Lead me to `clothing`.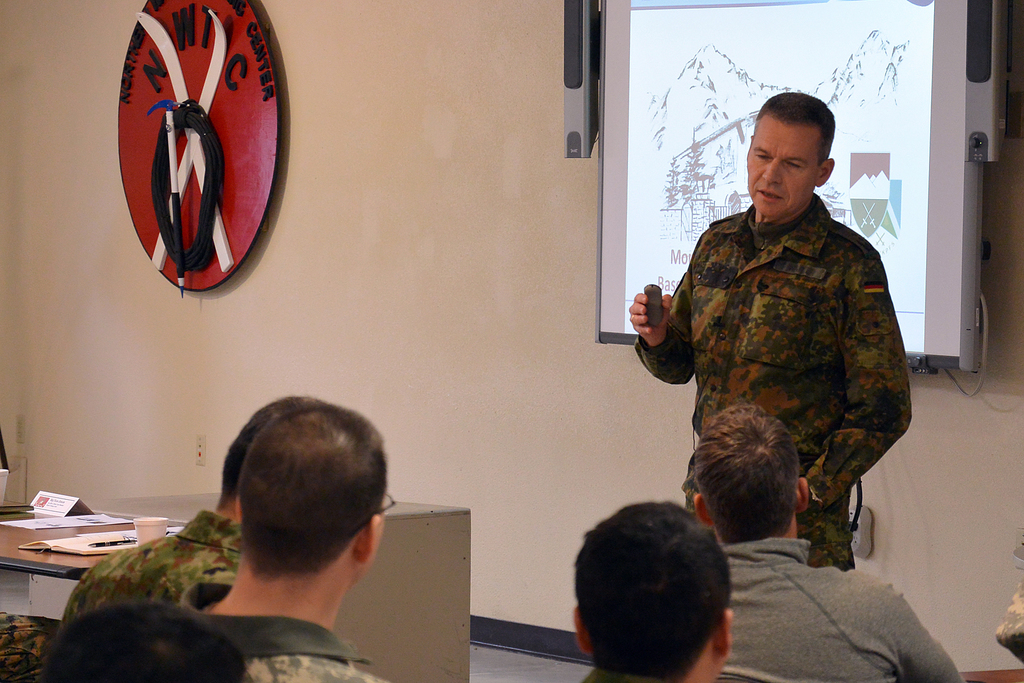
Lead to (725,548,957,682).
